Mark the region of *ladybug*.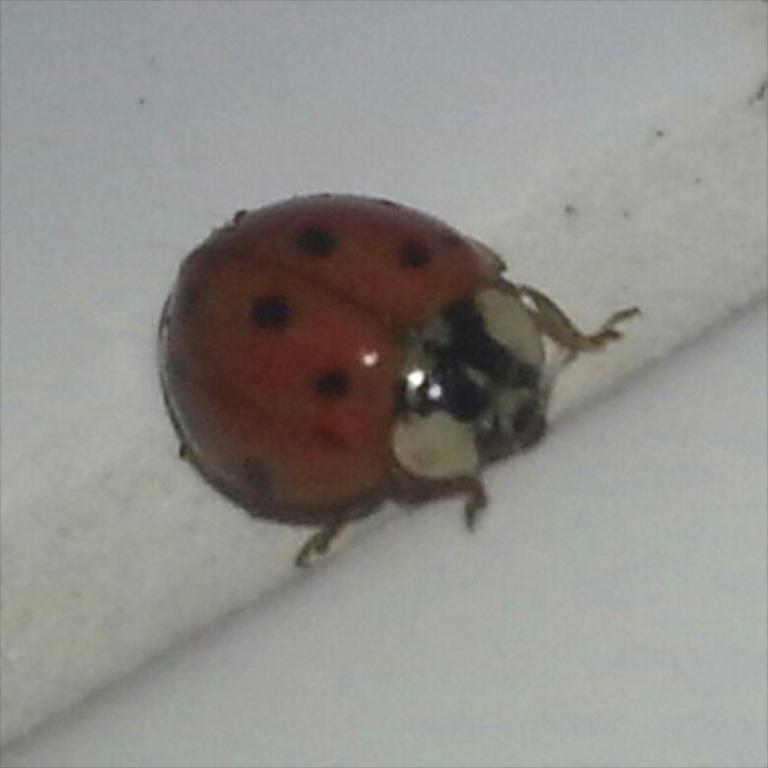
Region: detection(146, 195, 635, 562).
